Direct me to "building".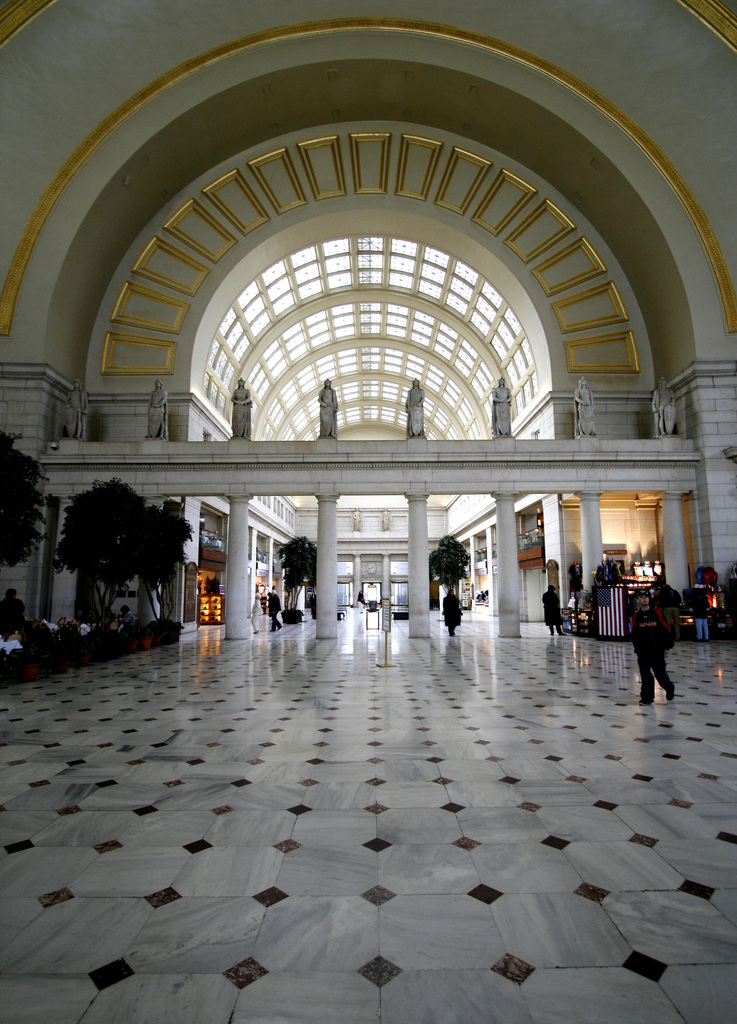
Direction: bbox=[0, 0, 736, 1023].
